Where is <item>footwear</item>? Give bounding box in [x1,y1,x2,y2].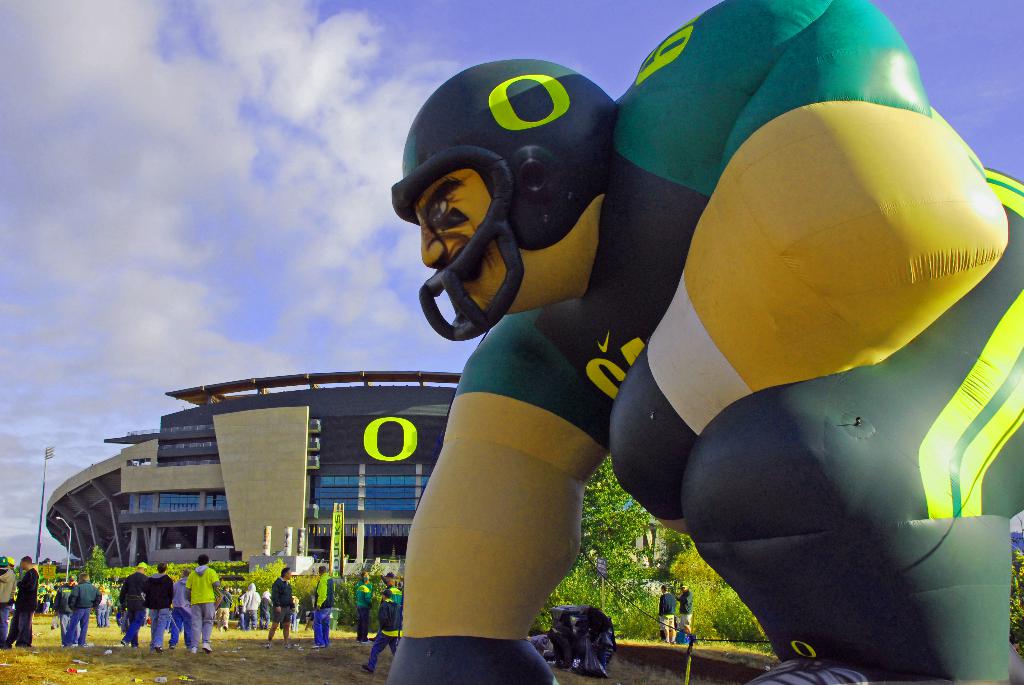
[197,642,214,652].
